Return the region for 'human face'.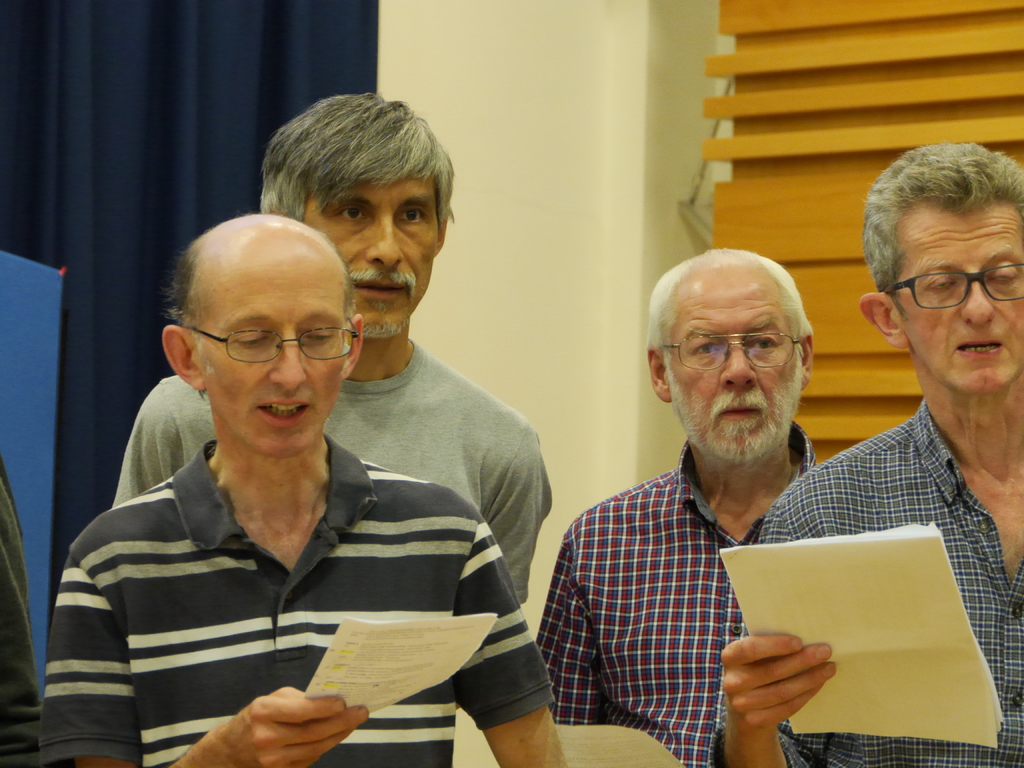
<region>662, 264, 801, 465</region>.
